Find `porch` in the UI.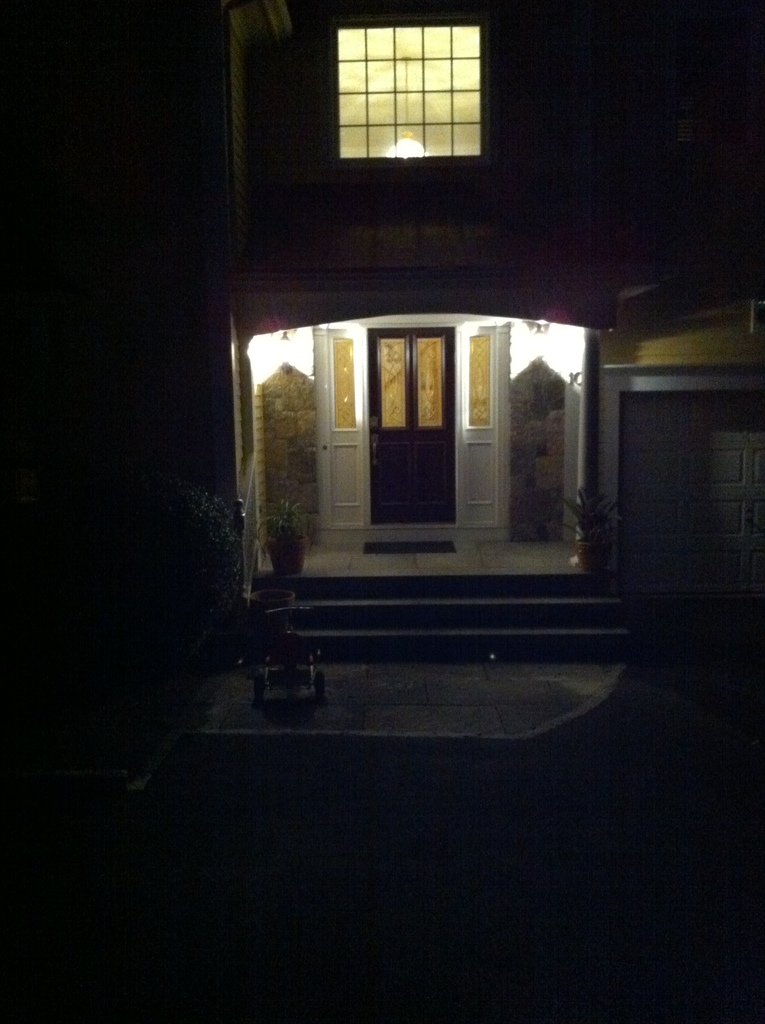
UI element at [x1=250, y1=526, x2=631, y2=659].
